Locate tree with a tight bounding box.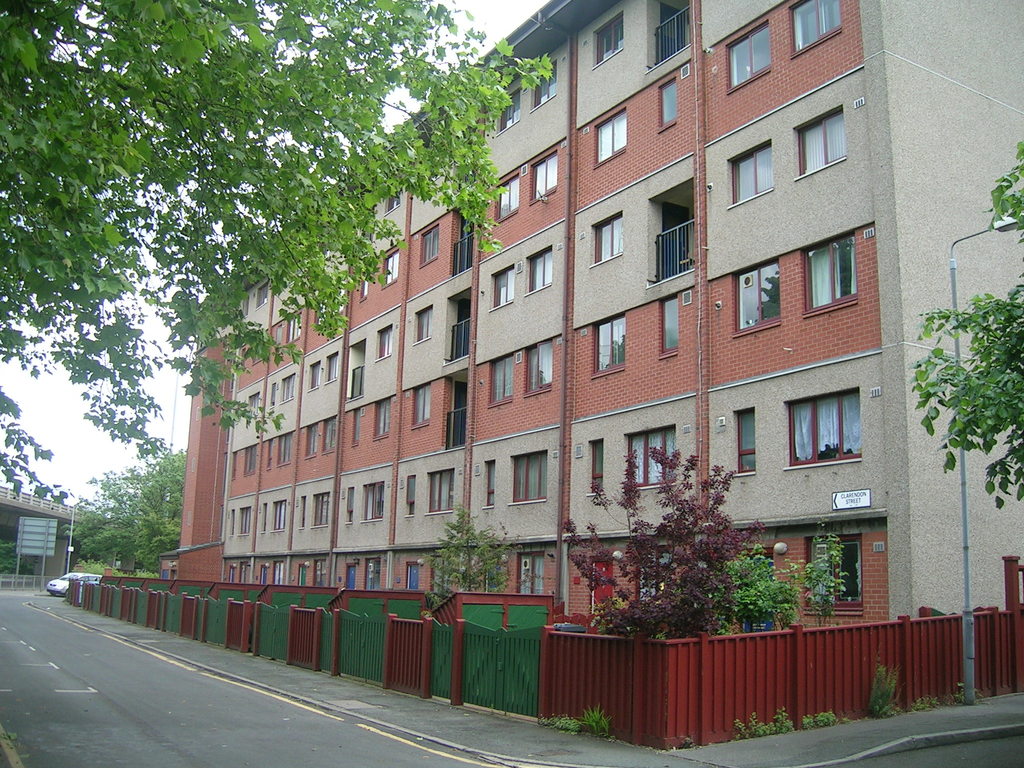
(0, 0, 552, 479).
